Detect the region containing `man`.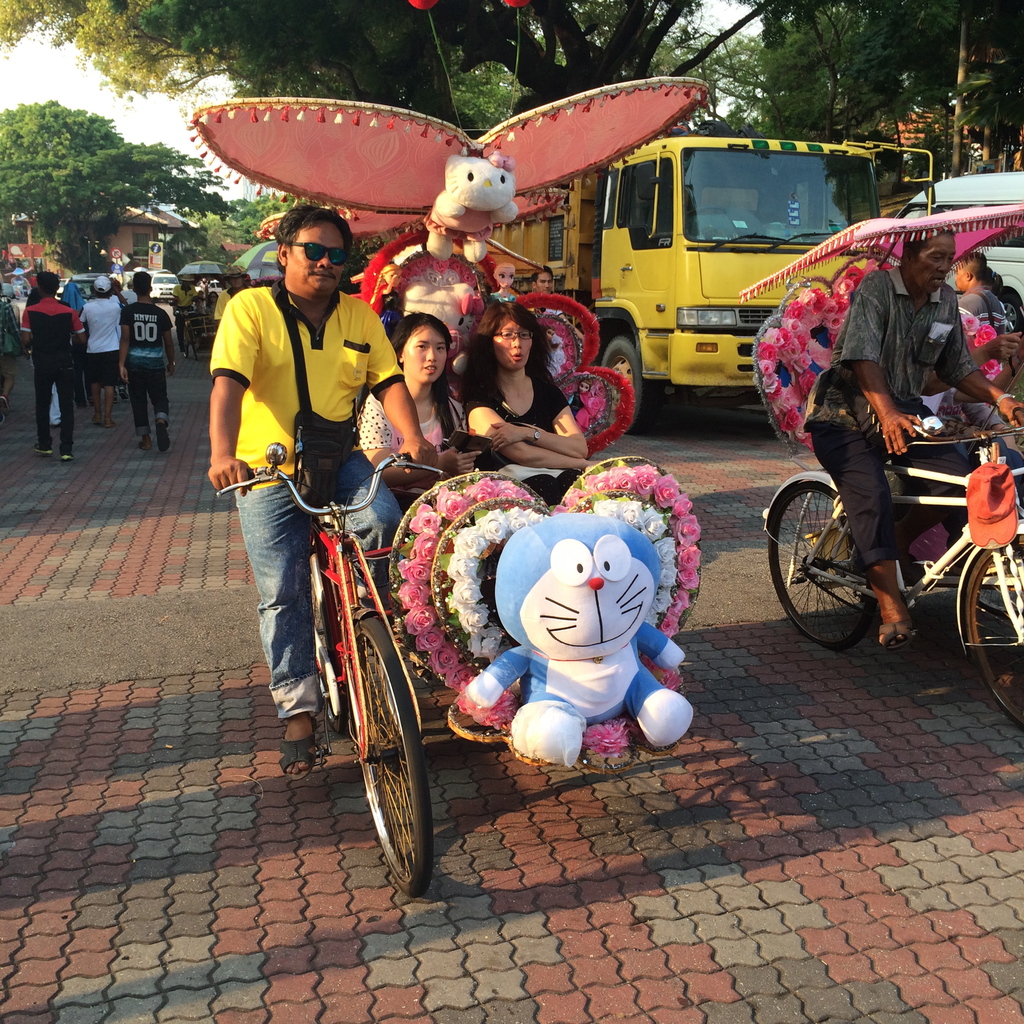
x1=203, y1=200, x2=423, y2=771.
